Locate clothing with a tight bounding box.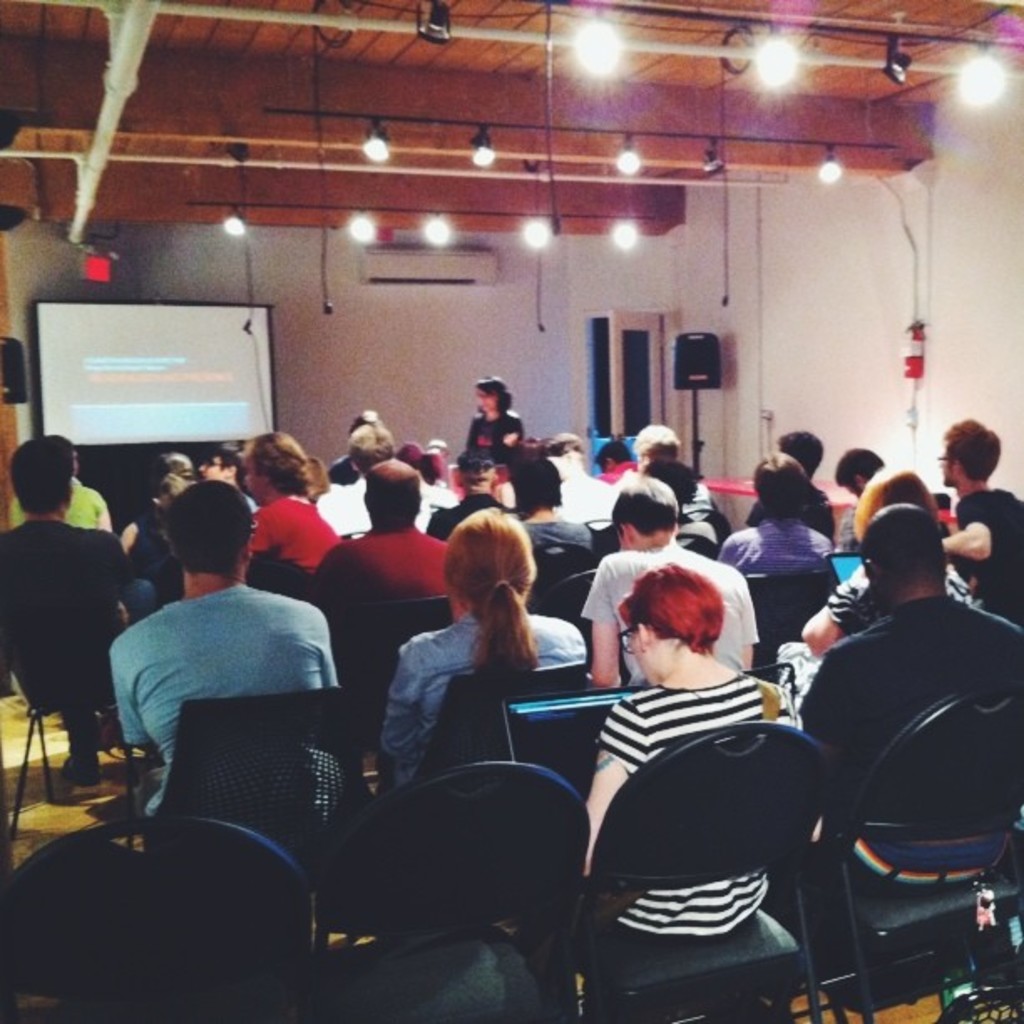
[x1=115, y1=567, x2=335, y2=815].
